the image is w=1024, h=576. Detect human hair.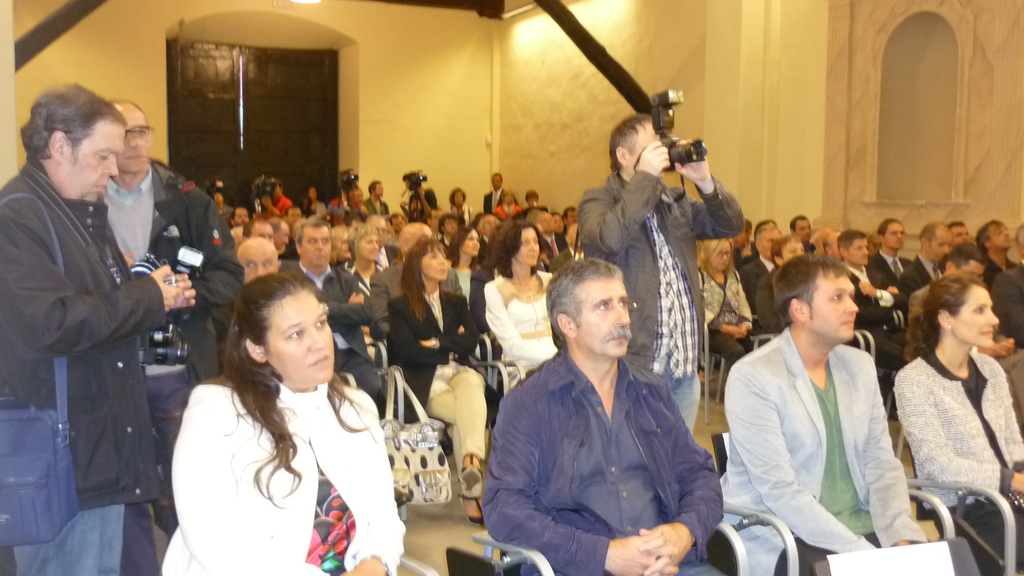
Detection: crop(294, 213, 328, 251).
